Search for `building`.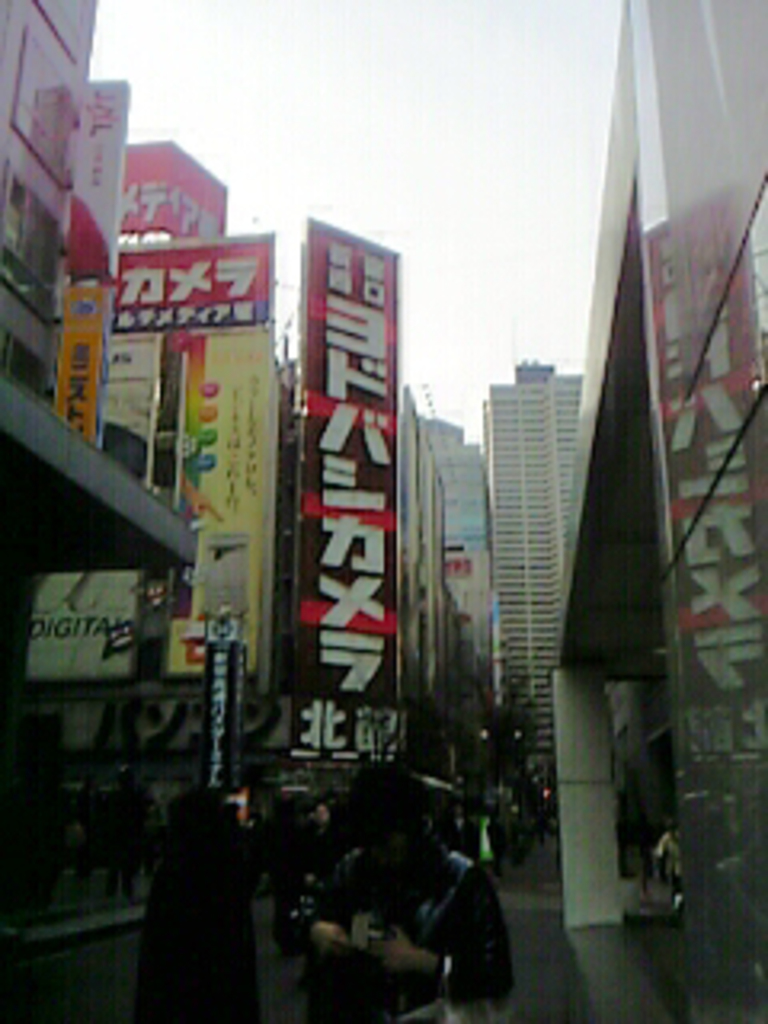
Found at 0 0 192 768.
